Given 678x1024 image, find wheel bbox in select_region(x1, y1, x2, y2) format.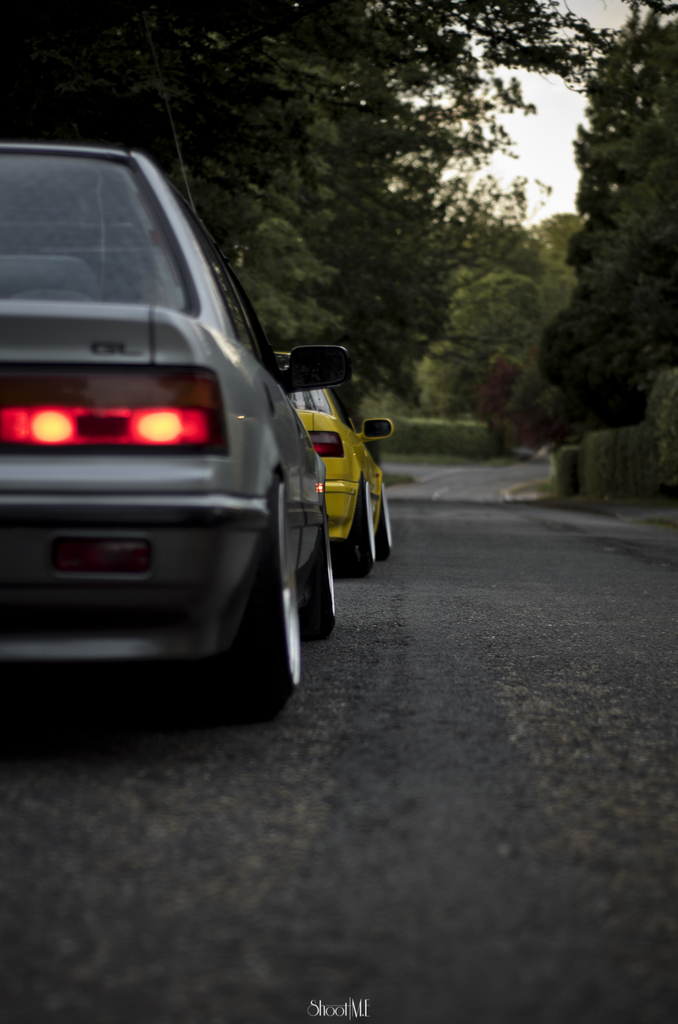
select_region(301, 511, 334, 637).
